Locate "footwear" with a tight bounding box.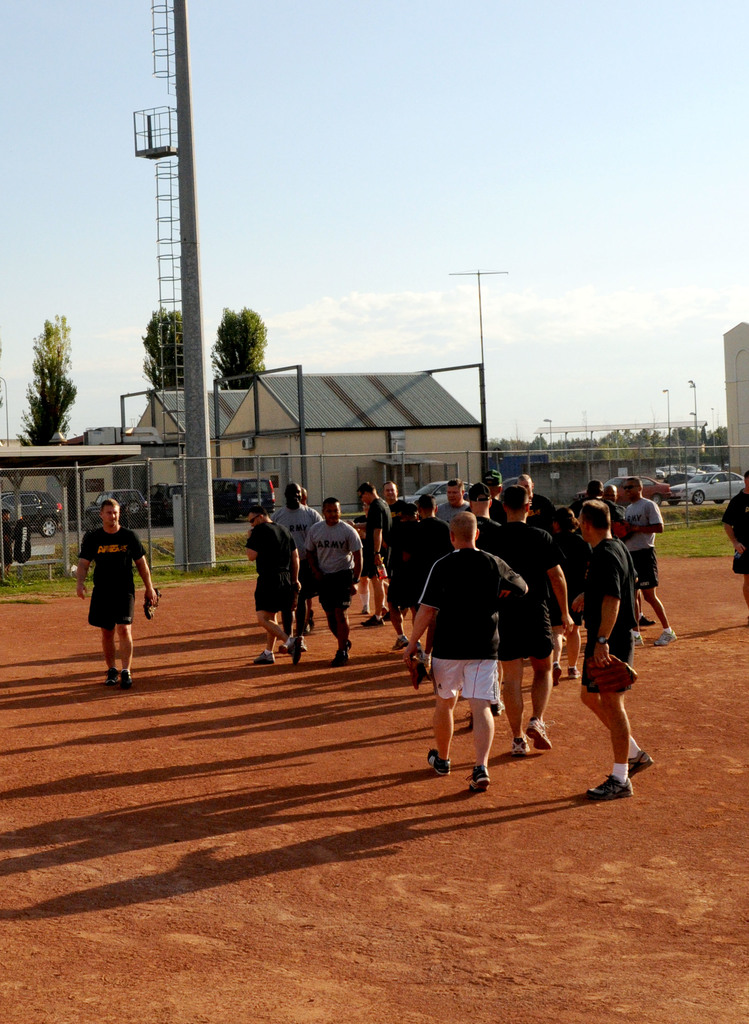
detection(108, 669, 118, 684).
